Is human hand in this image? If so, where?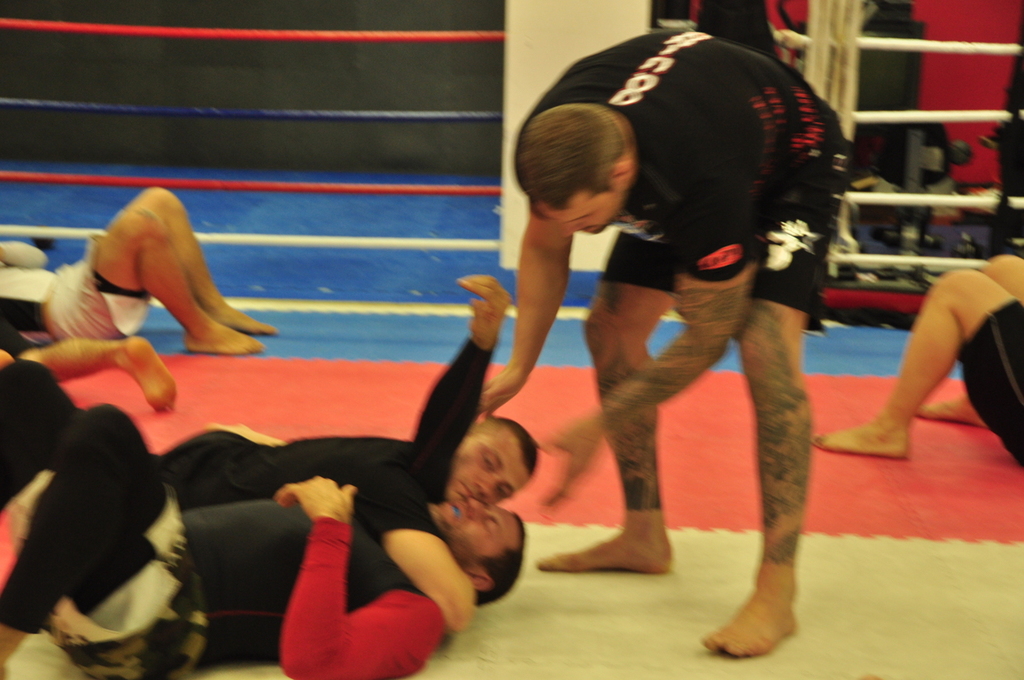
Yes, at pyautogui.locateOnScreen(269, 475, 356, 528).
